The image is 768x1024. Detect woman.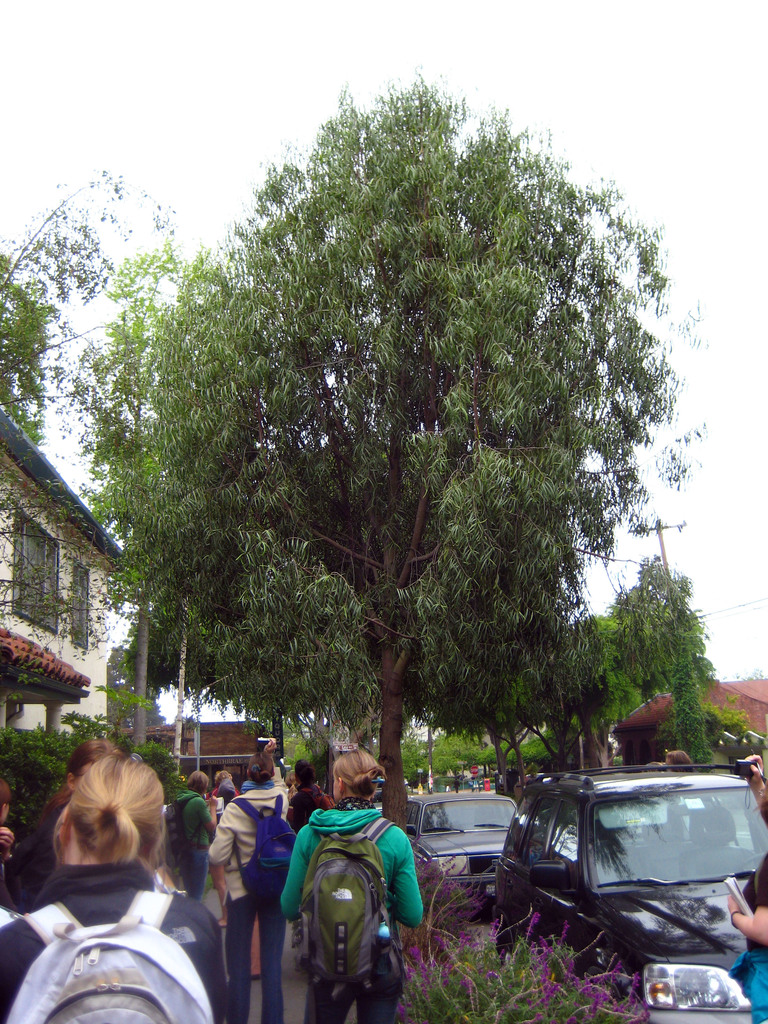
Detection: 287:771:294:795.
